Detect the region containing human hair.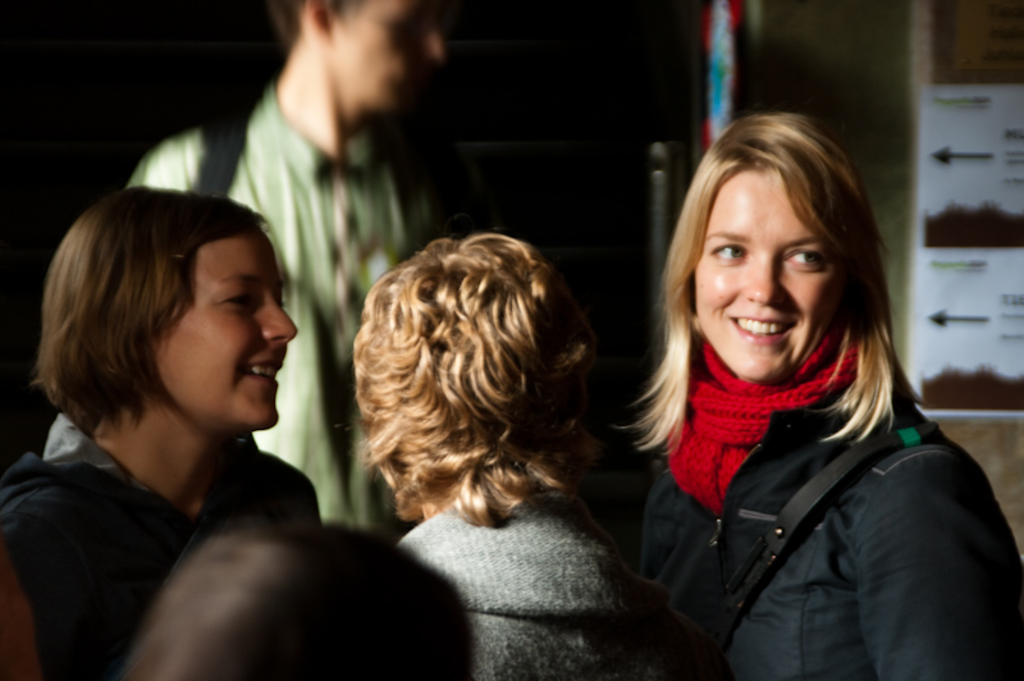
Rect(351, 229, 605, 520).
